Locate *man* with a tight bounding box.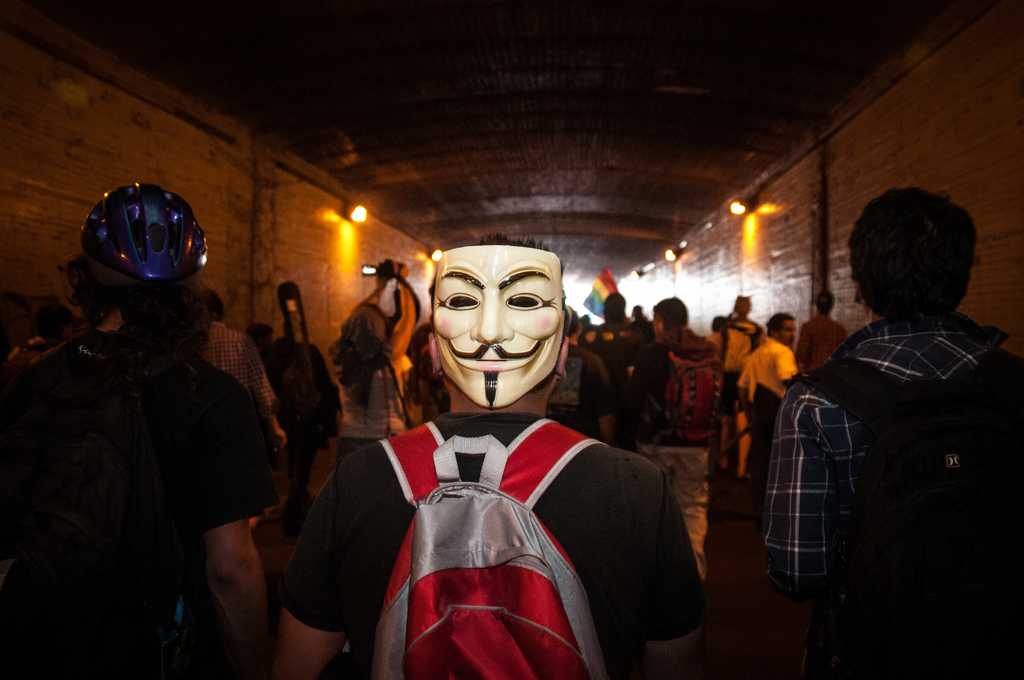
<region>267, 228, 712, 679</region>.
